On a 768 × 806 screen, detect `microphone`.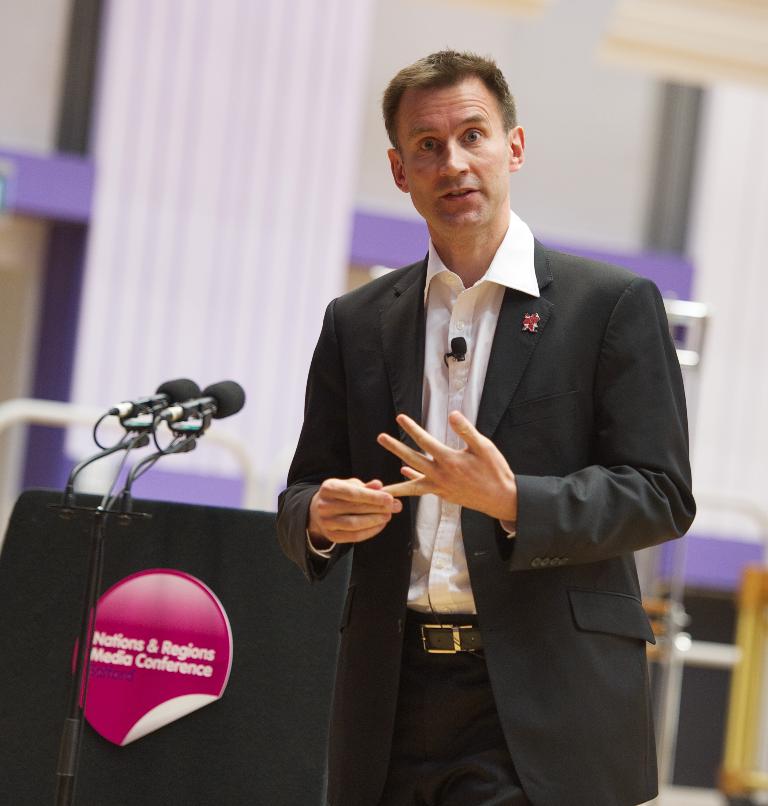
452 333 469 358.
